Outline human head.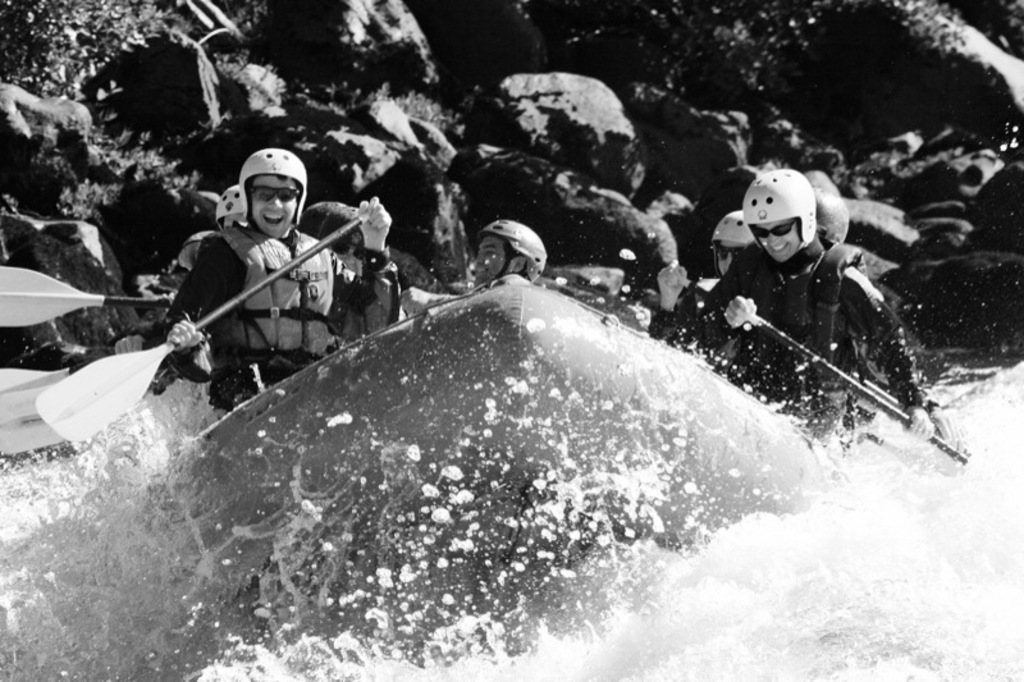
Outline: x1=476 y1=216 x2=549 y2=285.
